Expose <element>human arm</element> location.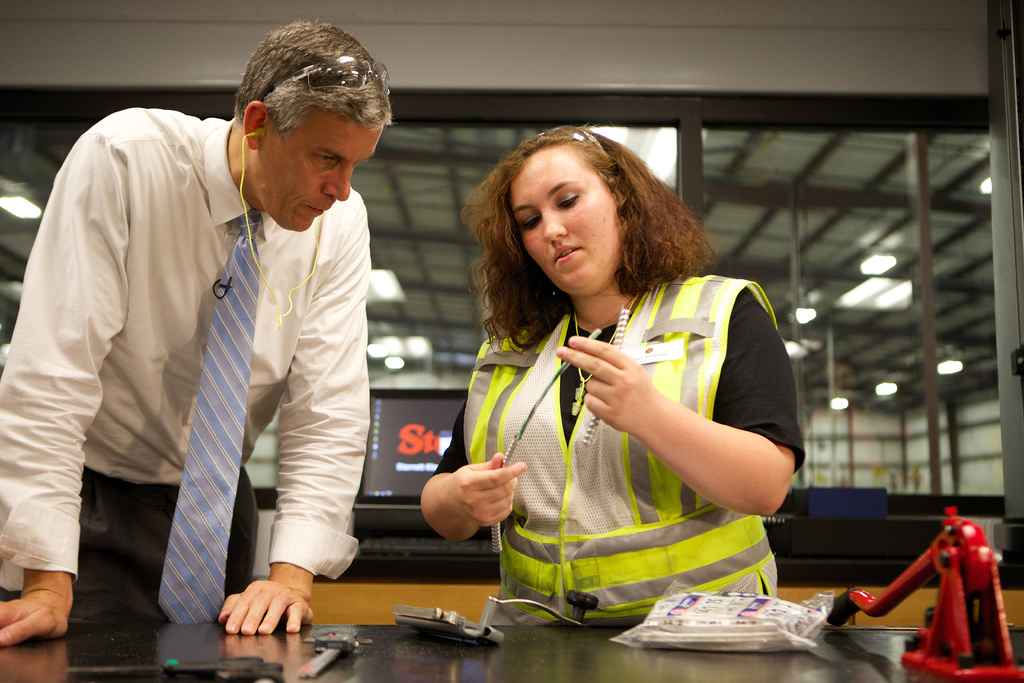
Exposed at [x1=0, y1=122, x2=134, y2=646].
